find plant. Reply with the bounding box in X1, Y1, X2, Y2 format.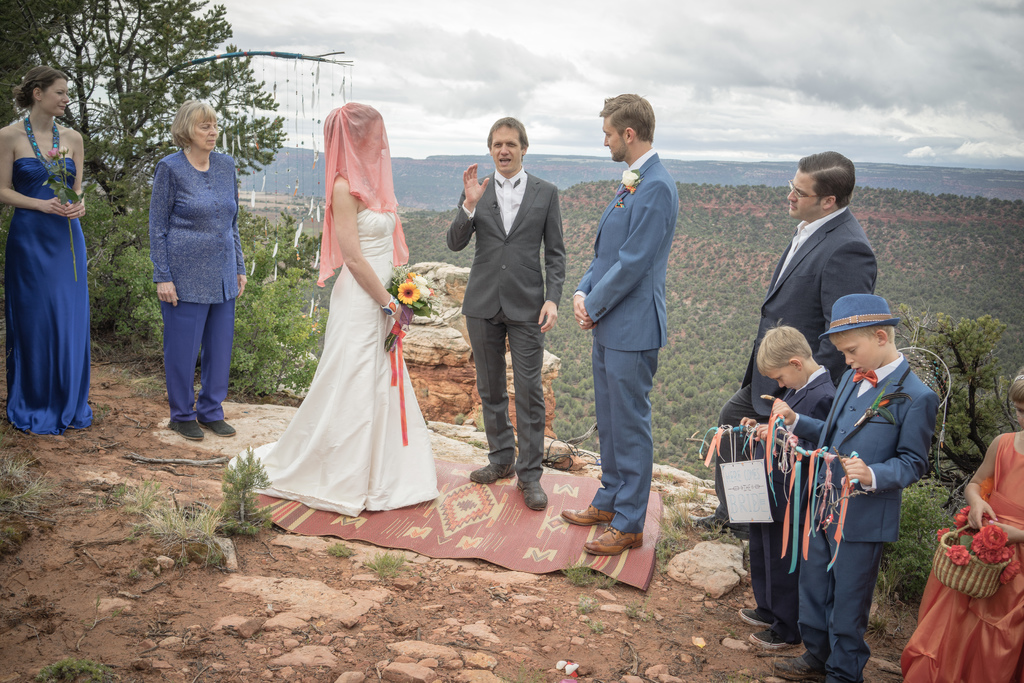
457, 410, 465, 425.
